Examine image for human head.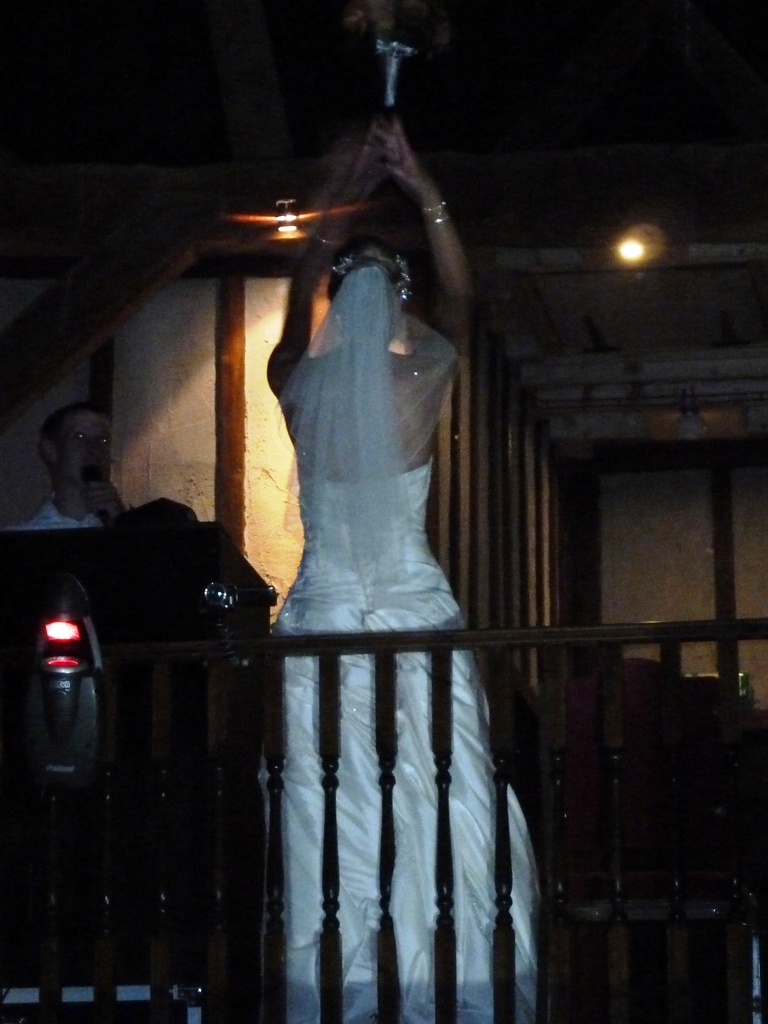
Examination result: (x1=20, y1=397, x2=117, y2=504).
